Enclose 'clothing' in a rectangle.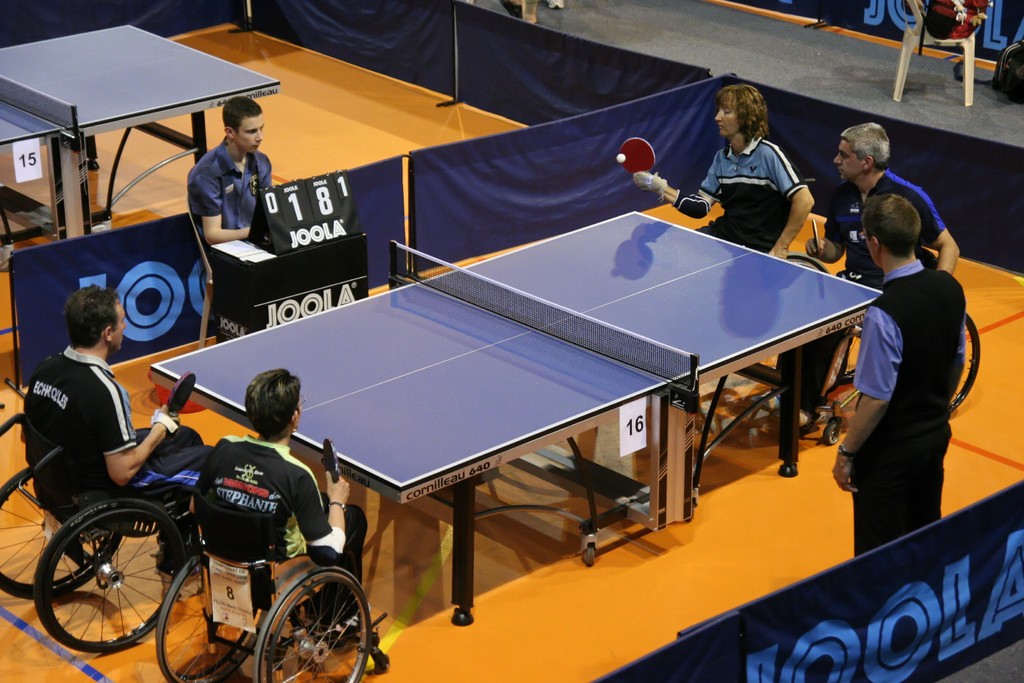
select_region(195, 440, 367, 630).
